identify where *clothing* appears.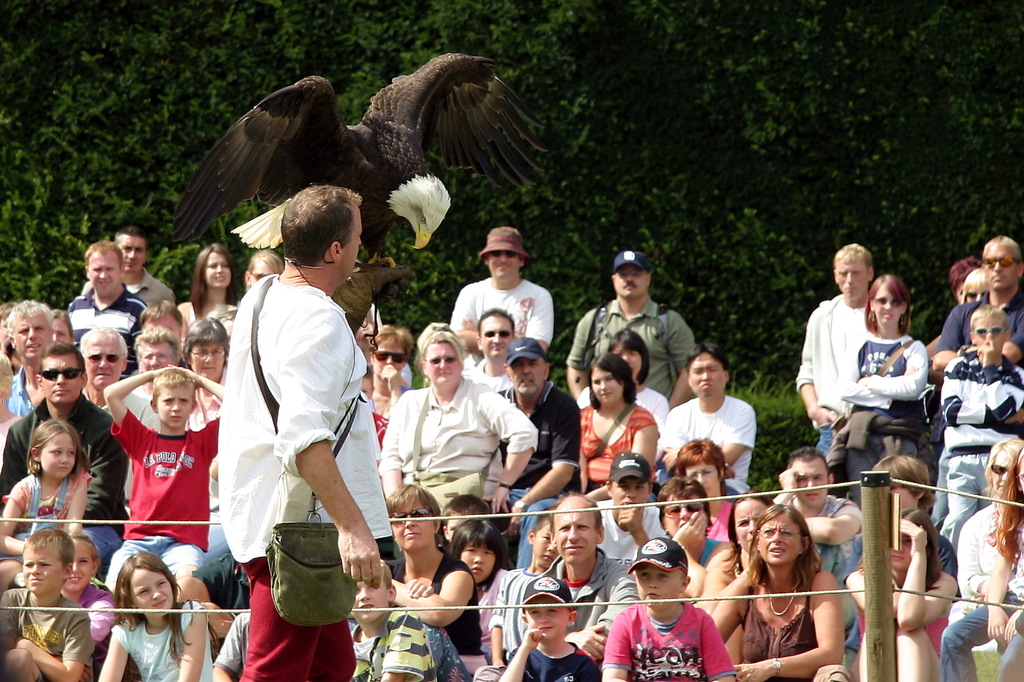
Appears at crop(204, 266, 383, 681).
